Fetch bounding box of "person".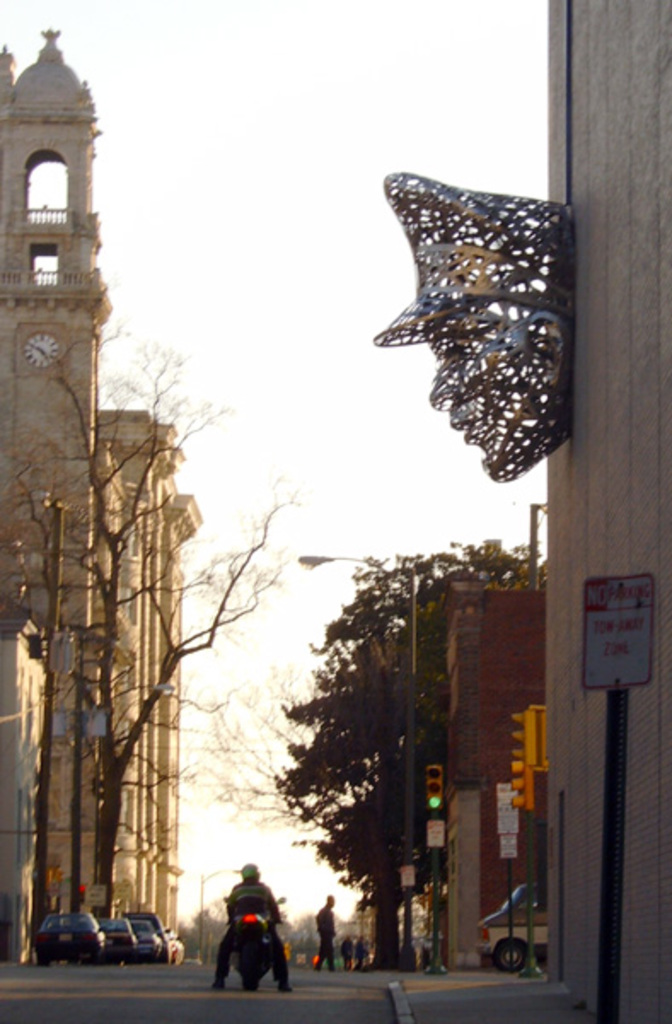
Bbox: <box>356,932,374,969</box>.
